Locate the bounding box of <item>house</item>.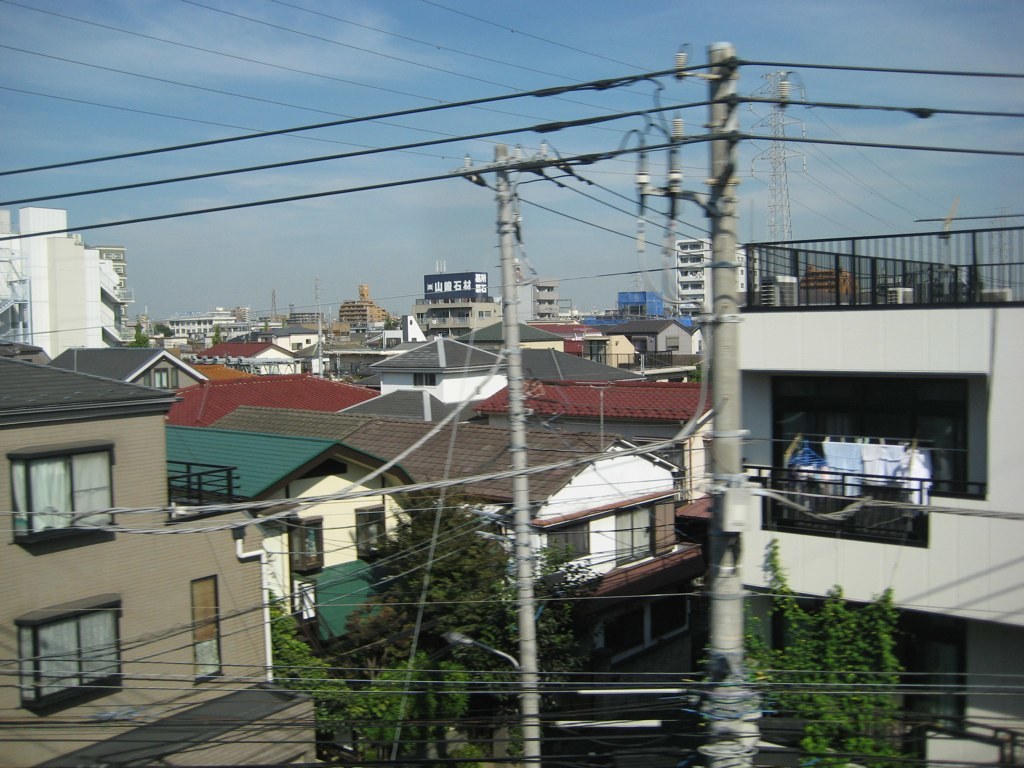
Bounding box: [261,326,329,369].
